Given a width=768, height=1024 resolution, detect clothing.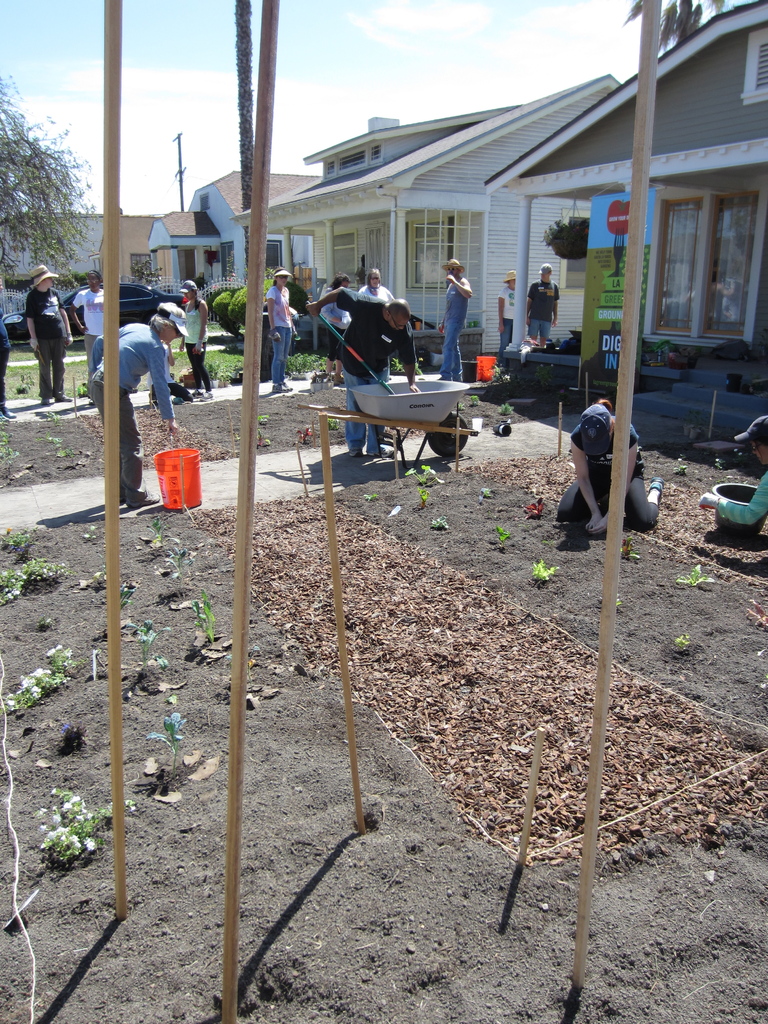
pyautogui.locateOnScreen(362, 285, 394, 300).
